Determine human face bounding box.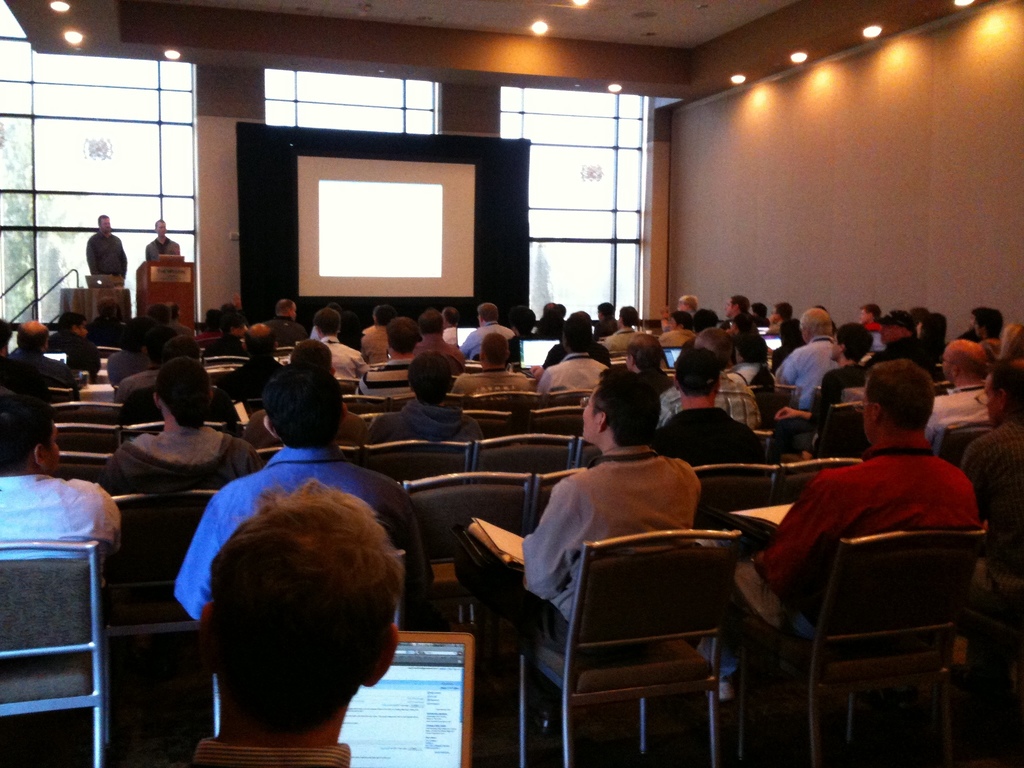
Determined: 99, 217, 111, 234.
